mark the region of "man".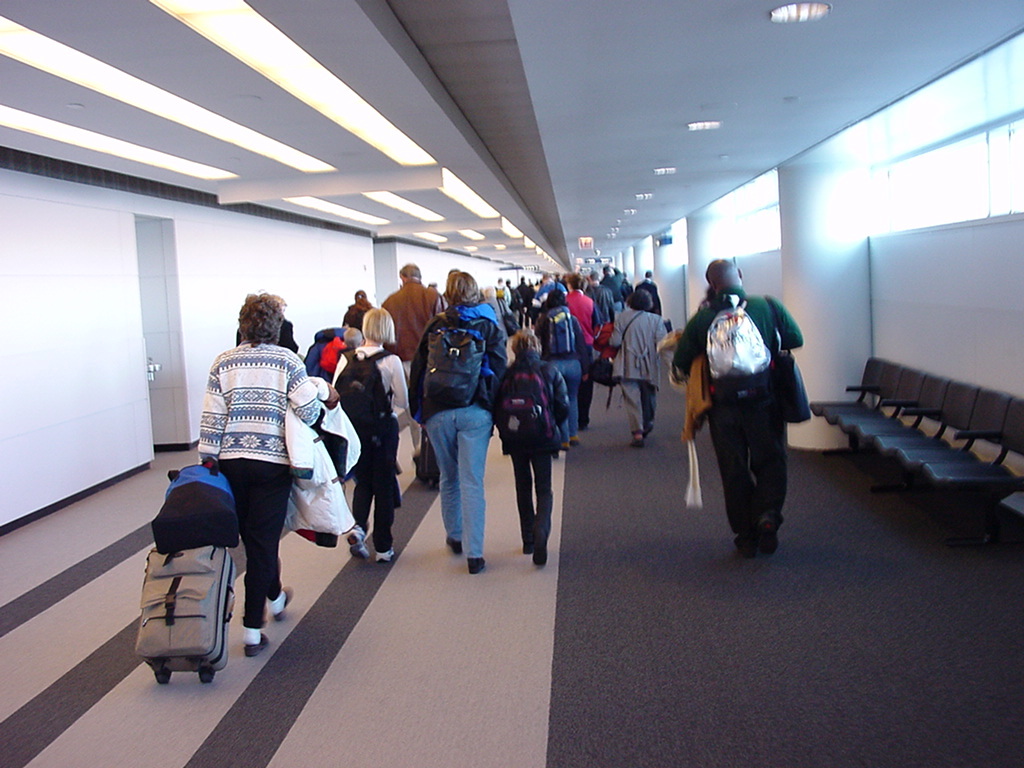
Region: left=580, top=268, right=620, bottom=381.
